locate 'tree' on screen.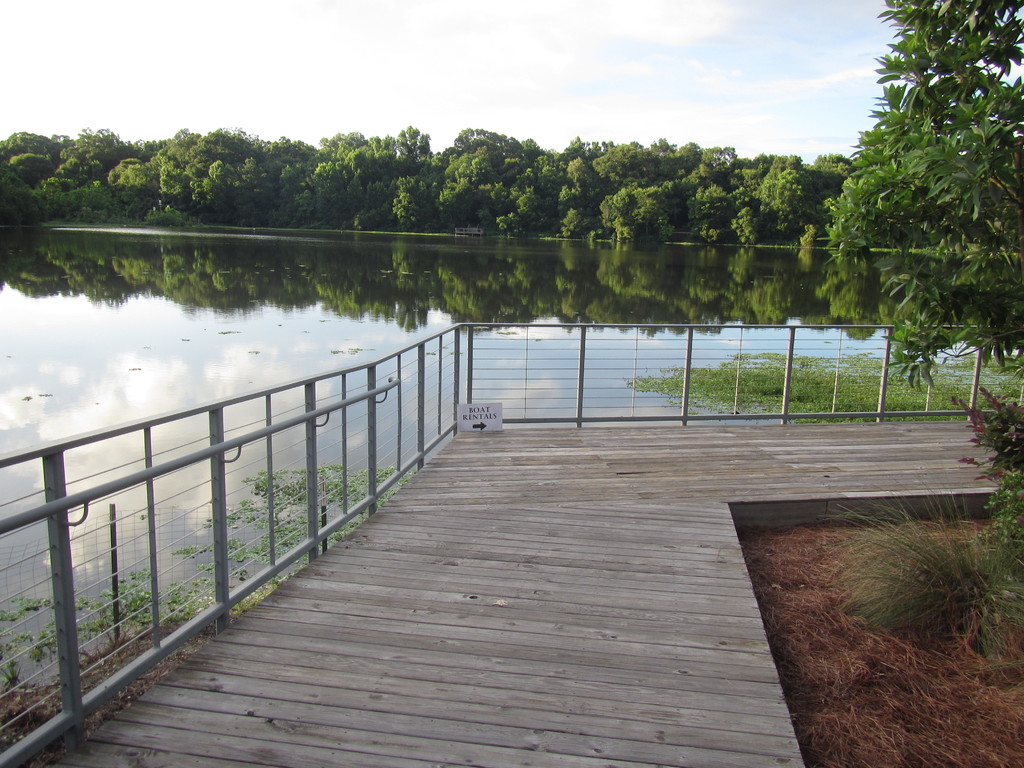
On screen at [438,174,491,225].
